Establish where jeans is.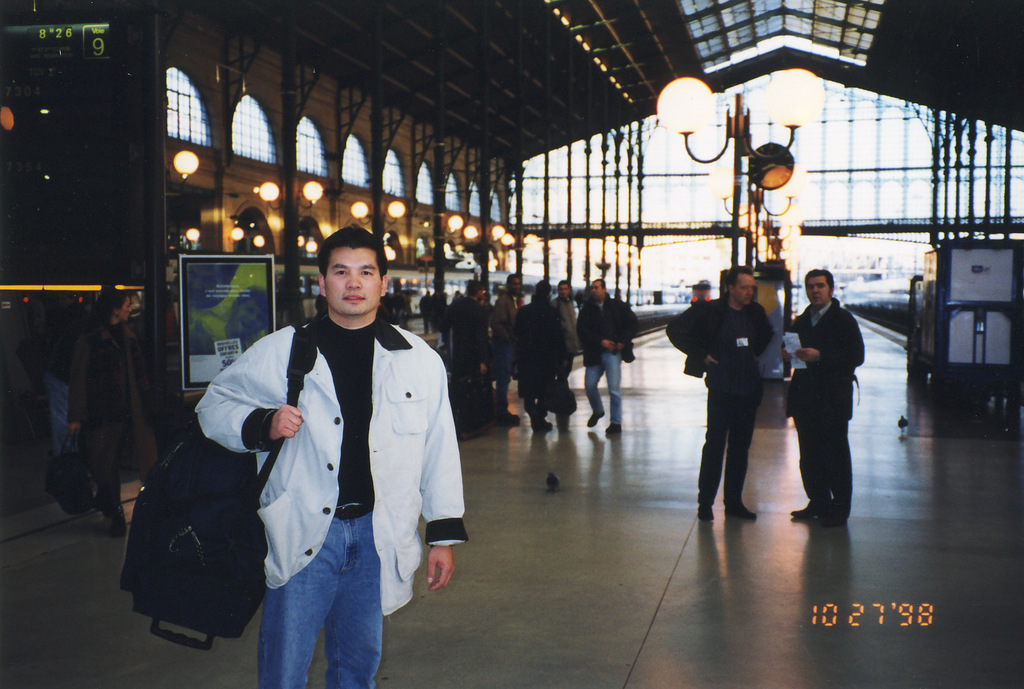
Established at <box>79,436,130,511</box>.
